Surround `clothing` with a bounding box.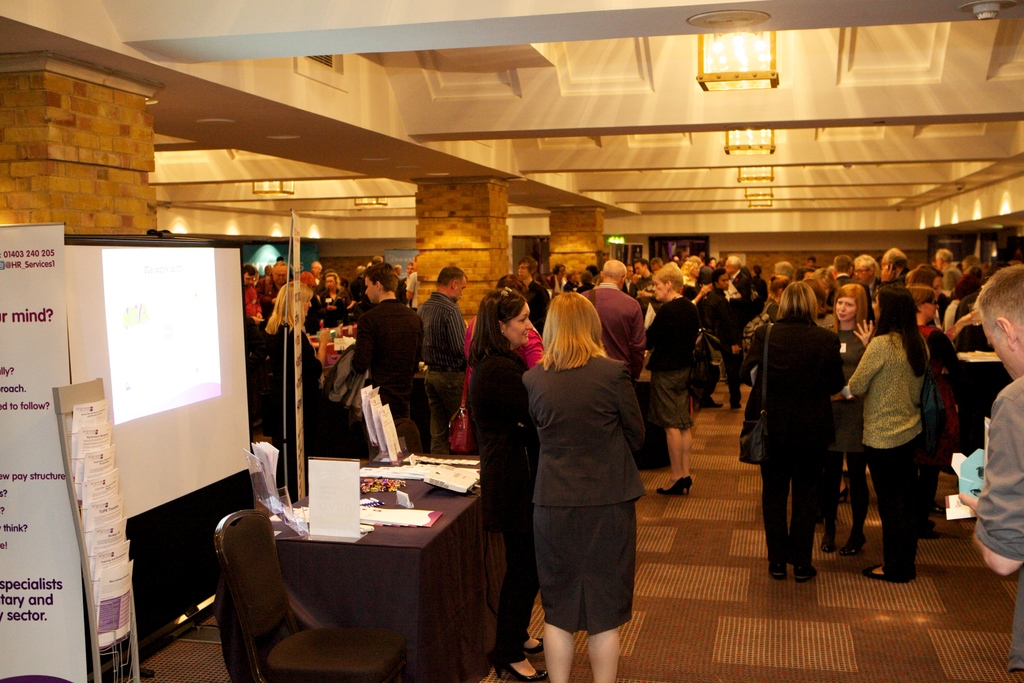
rect(961, 309, 1000, 431).
